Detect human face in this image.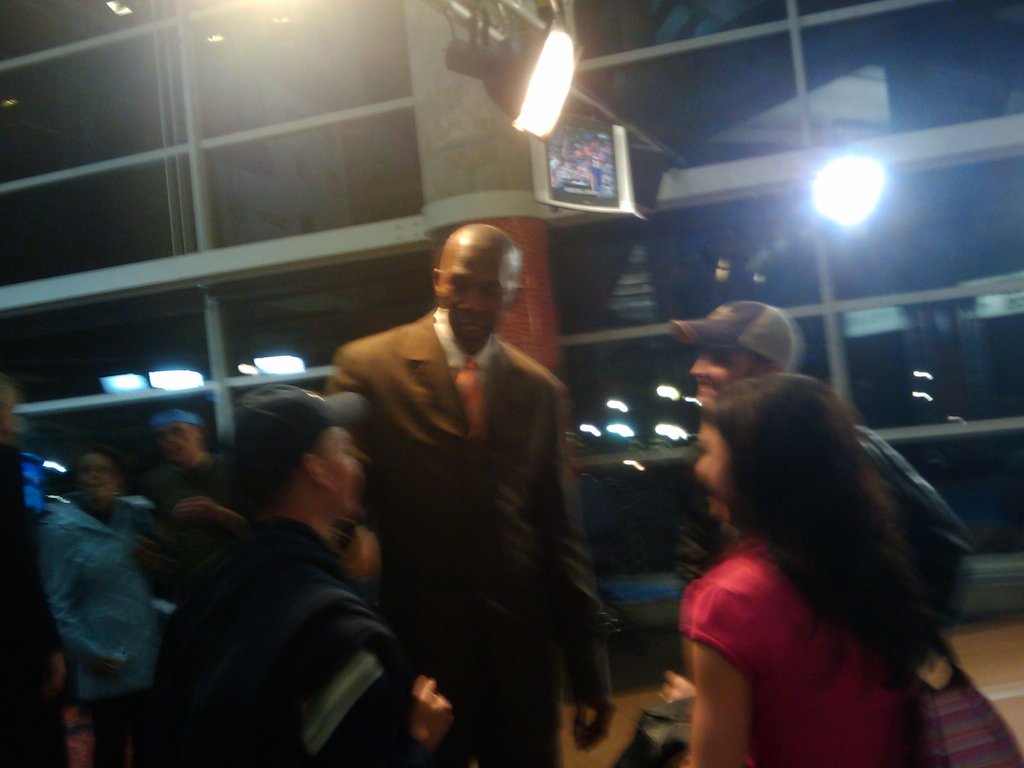
Detection: box(153, 425, 193, 462).
